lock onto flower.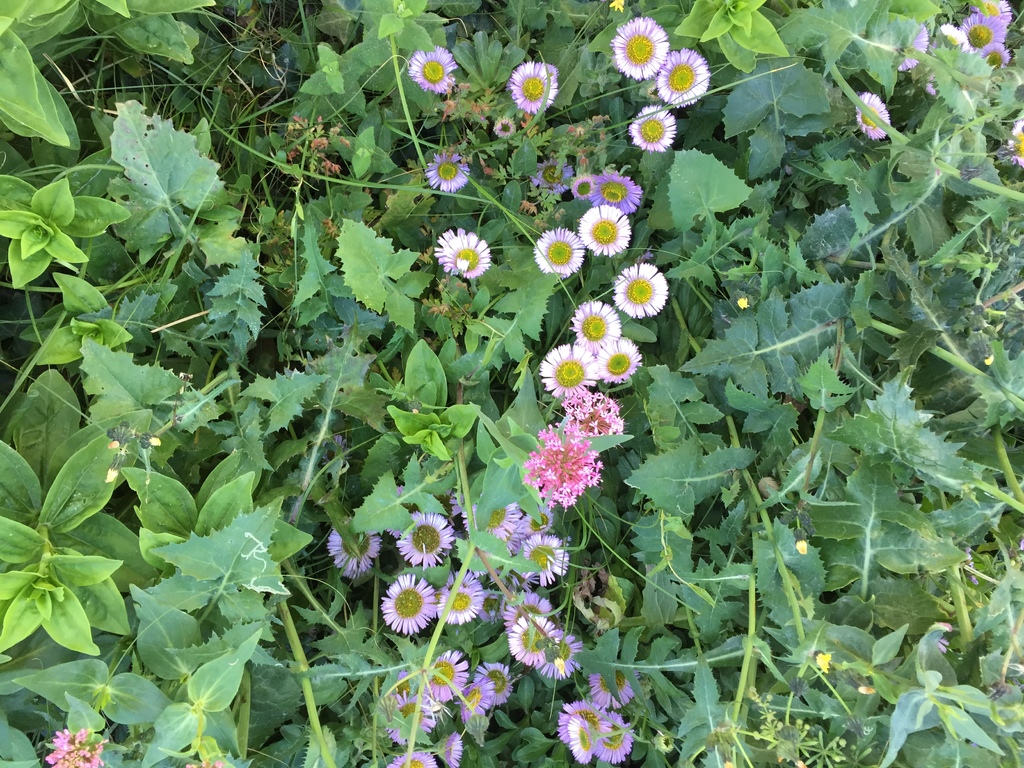
Locked: (left=580, top=208, right=635, bottom=254).
